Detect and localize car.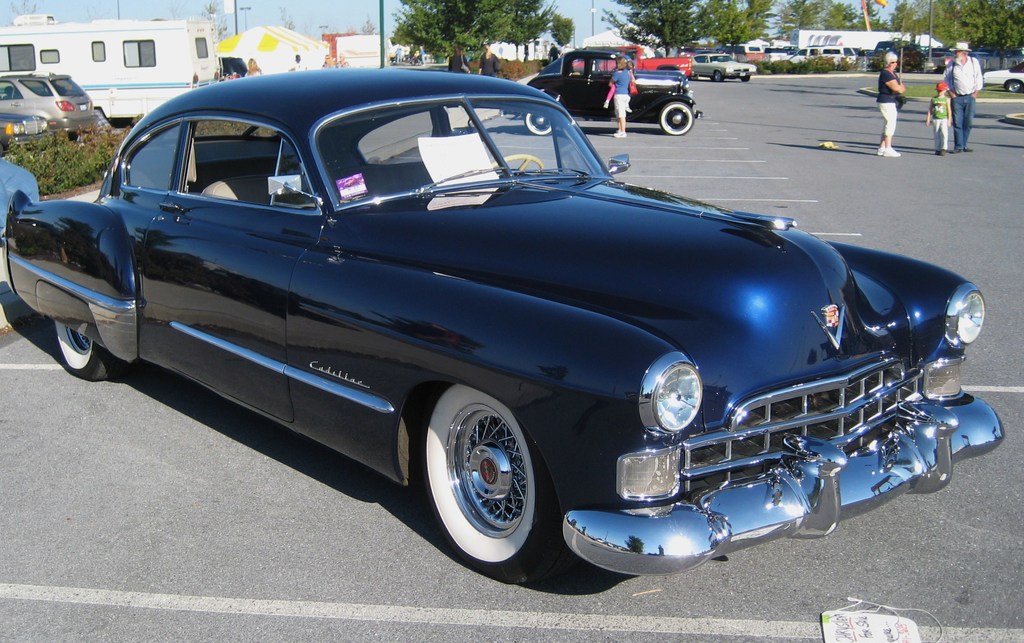
Localized at box=[0, 74, 97, 140].
